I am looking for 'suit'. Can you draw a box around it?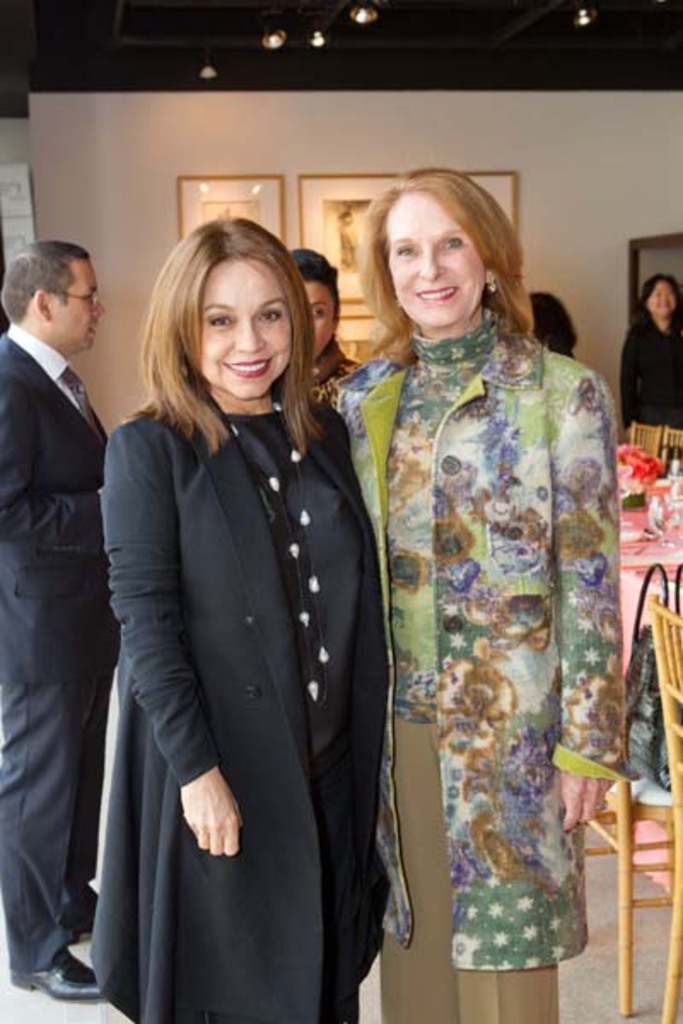
Sure, the bounding box is select_region(0, 340, 116, 968).
